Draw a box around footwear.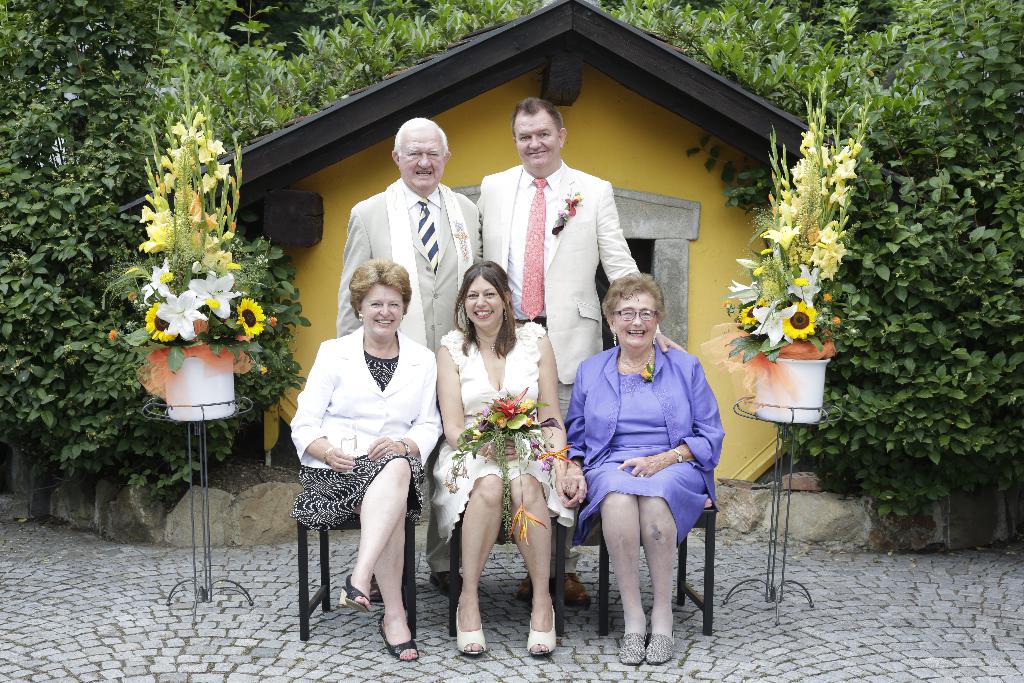
335:572:372:611.
